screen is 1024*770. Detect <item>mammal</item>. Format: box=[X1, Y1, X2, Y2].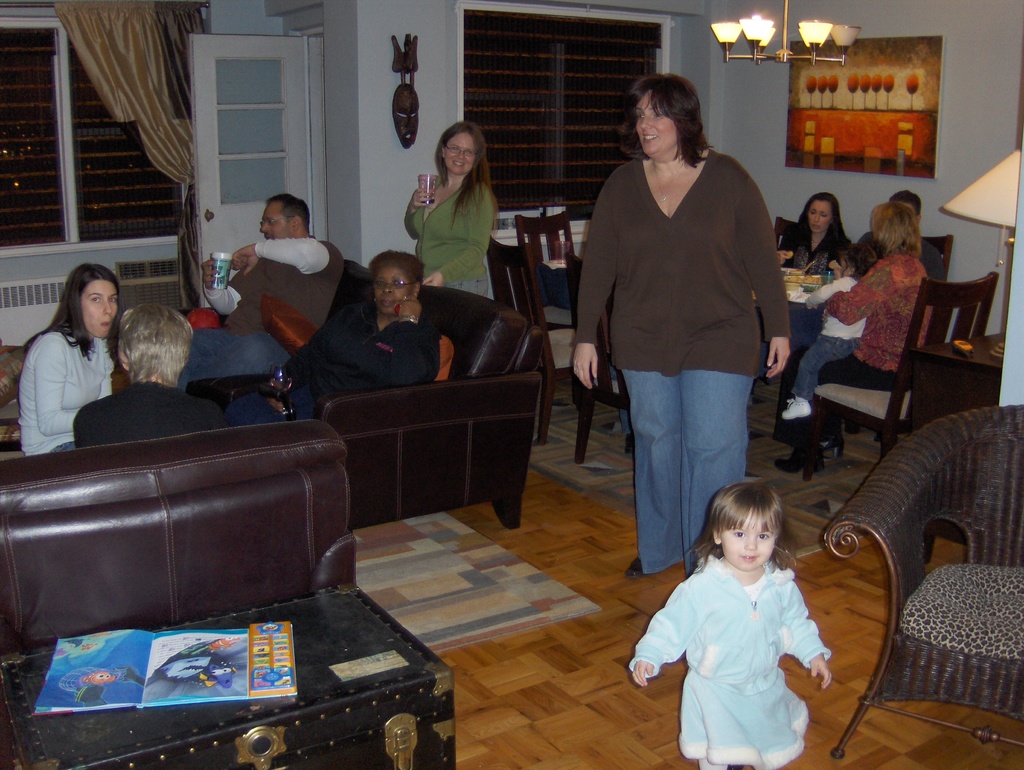
box=[858, 190, 945, 278].
